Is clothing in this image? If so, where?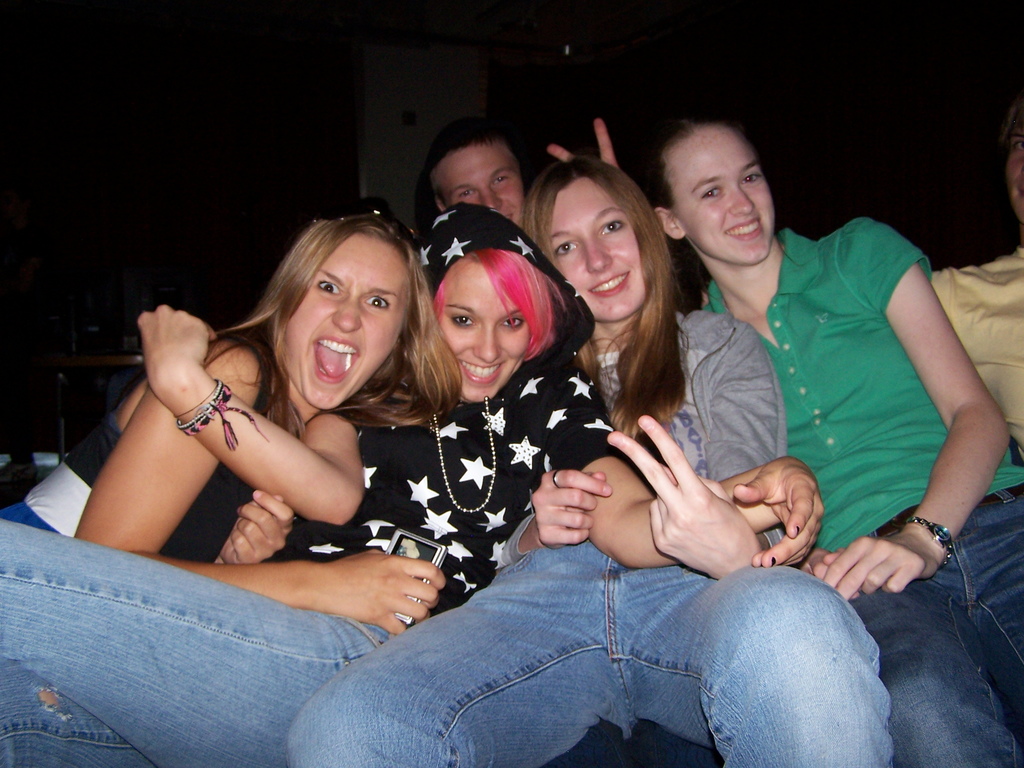
Yes, at (284, 310, 888, 767).
